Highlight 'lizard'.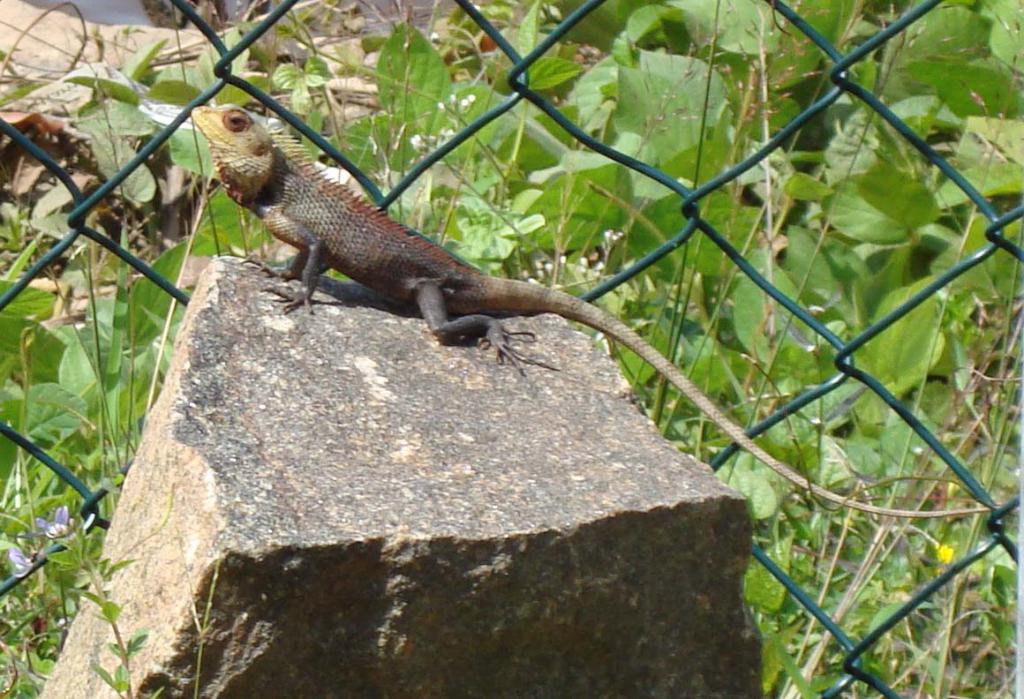
Highlighted region: [190,101,988,507].
